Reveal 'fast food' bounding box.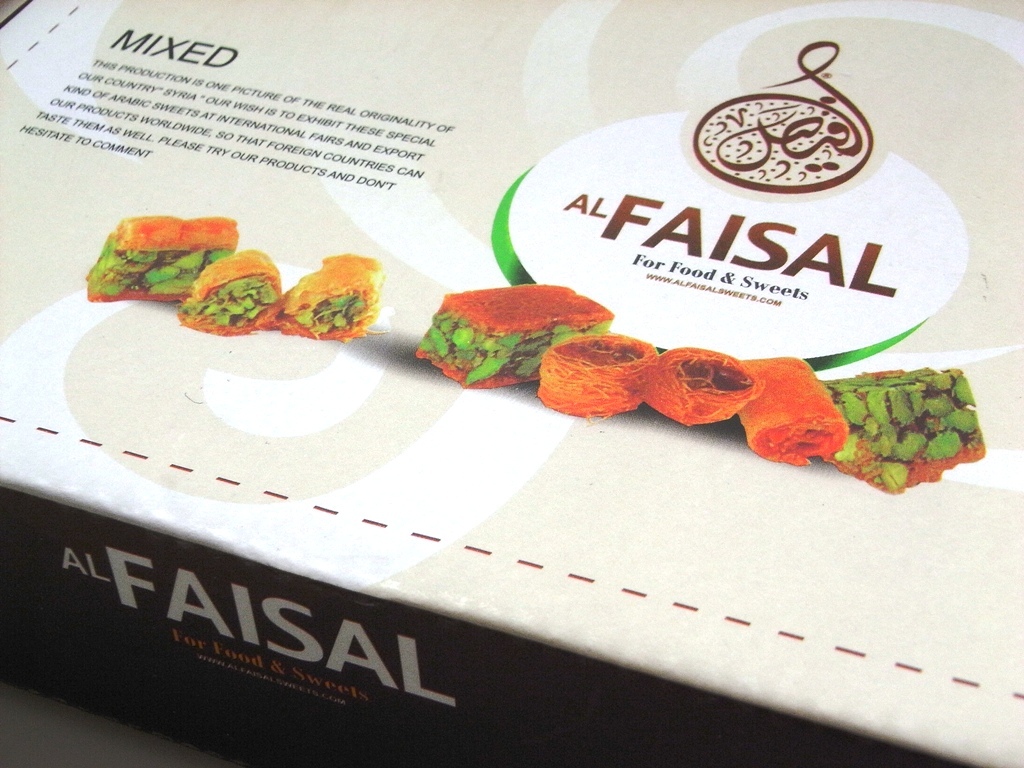
Revealed: bbox=(813, 363, 988, 497).
